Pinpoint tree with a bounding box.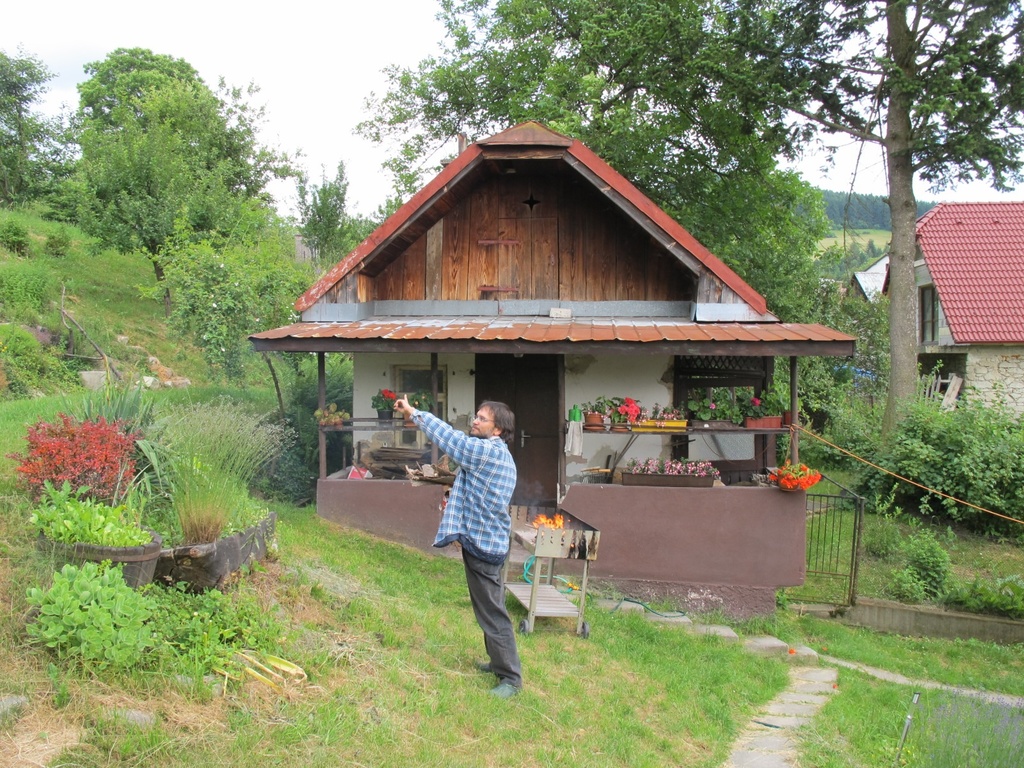
<bbox>136, 187, 314, 488</bbox>.
